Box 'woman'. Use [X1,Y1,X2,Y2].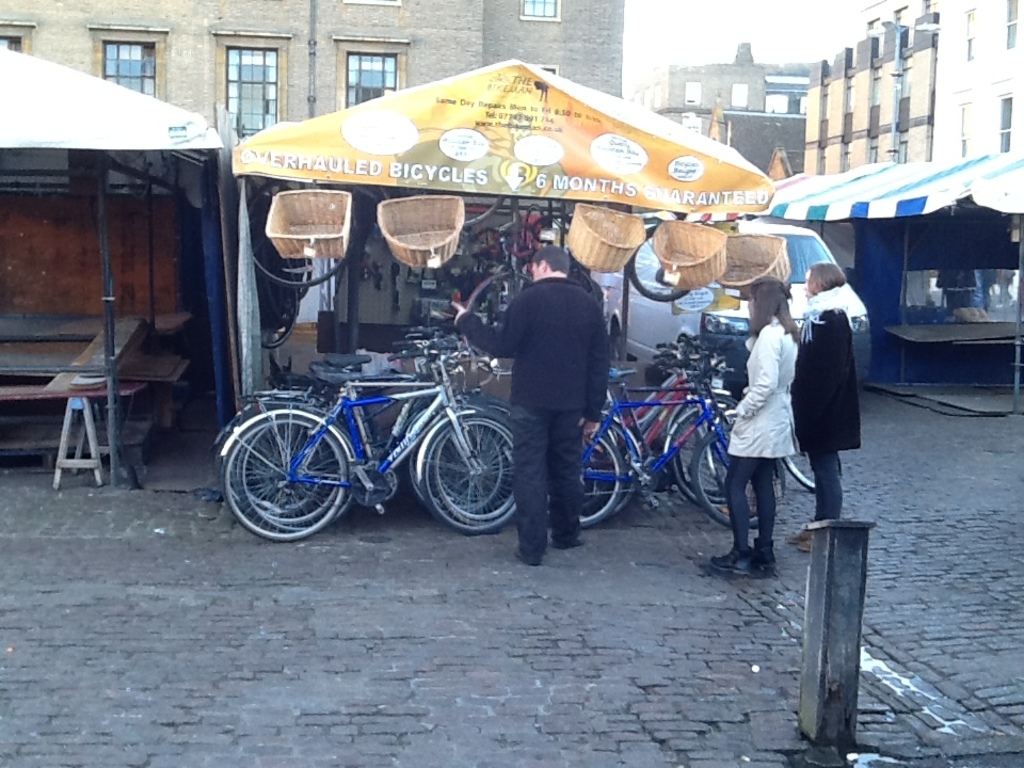
[777,260,875,575].
